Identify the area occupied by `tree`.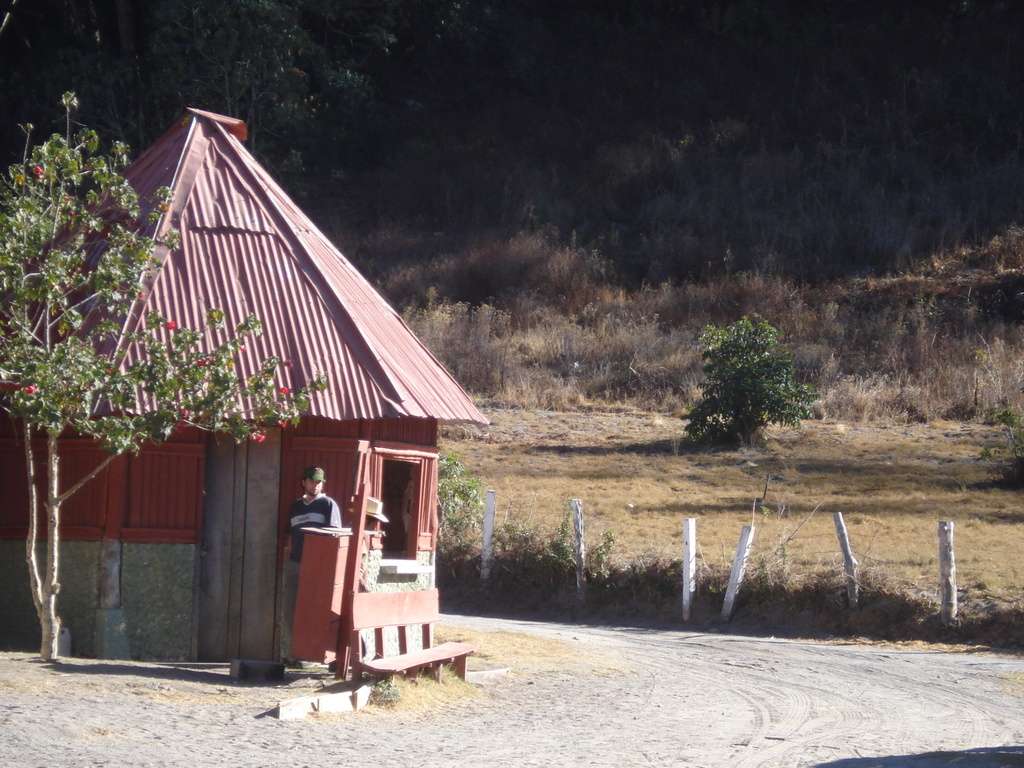
Area: [15, 81, 247, 611].
